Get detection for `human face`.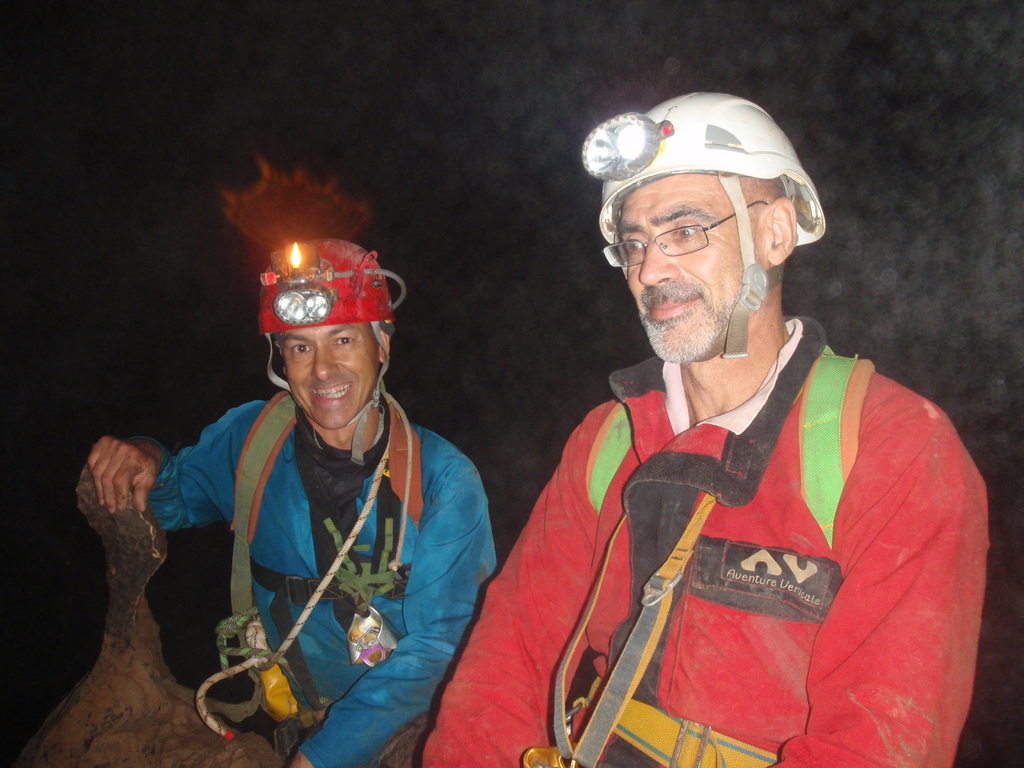
Detection: box=[625, 177, 758, 362].
